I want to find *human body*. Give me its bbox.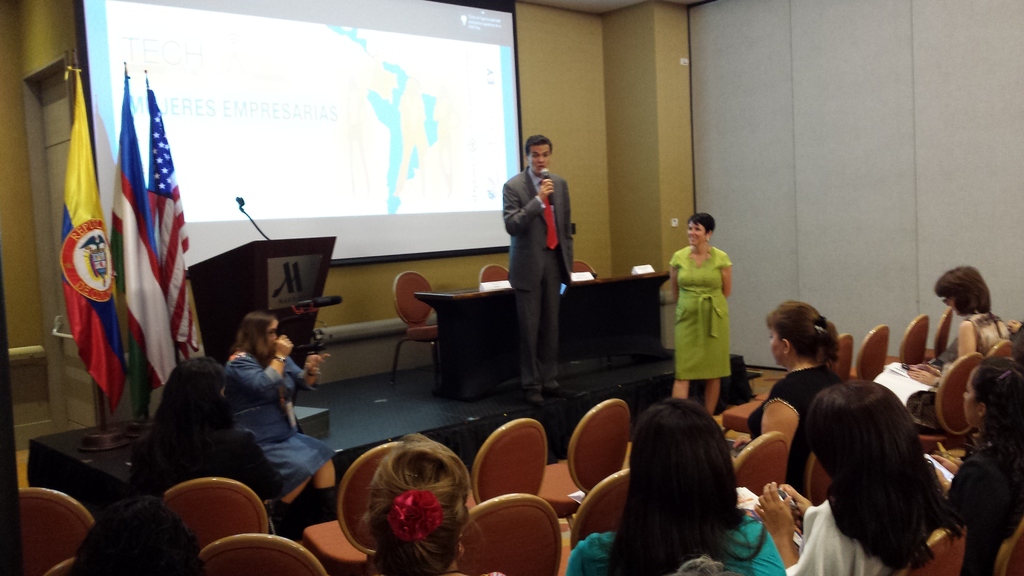
detection(561, 398, 794, 575).
